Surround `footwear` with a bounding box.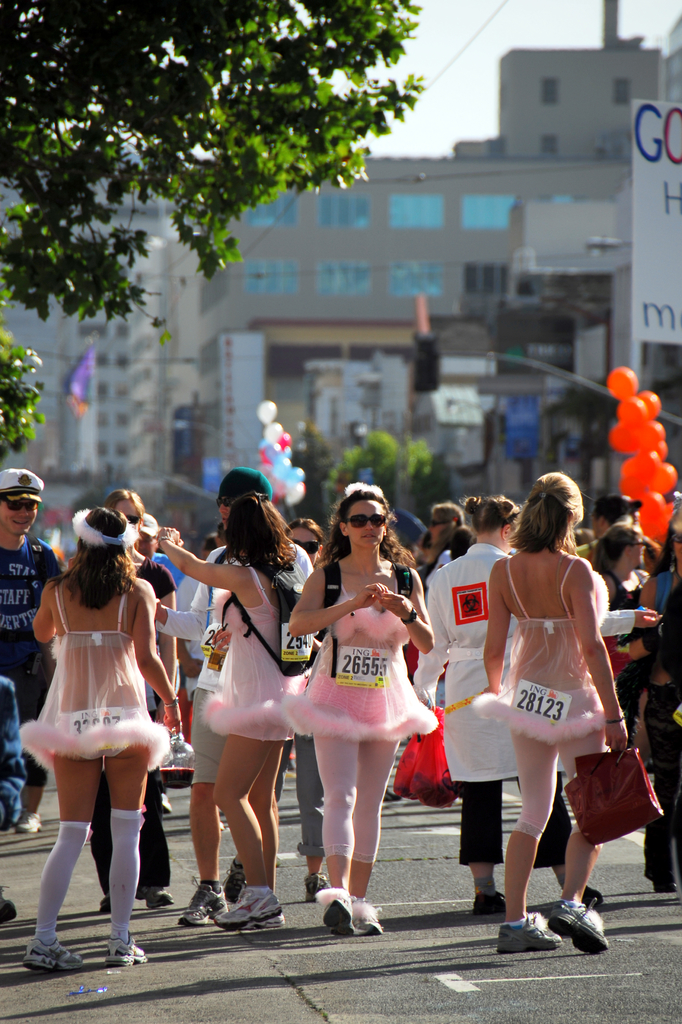
bbox=(162, 789, 172, 812).
